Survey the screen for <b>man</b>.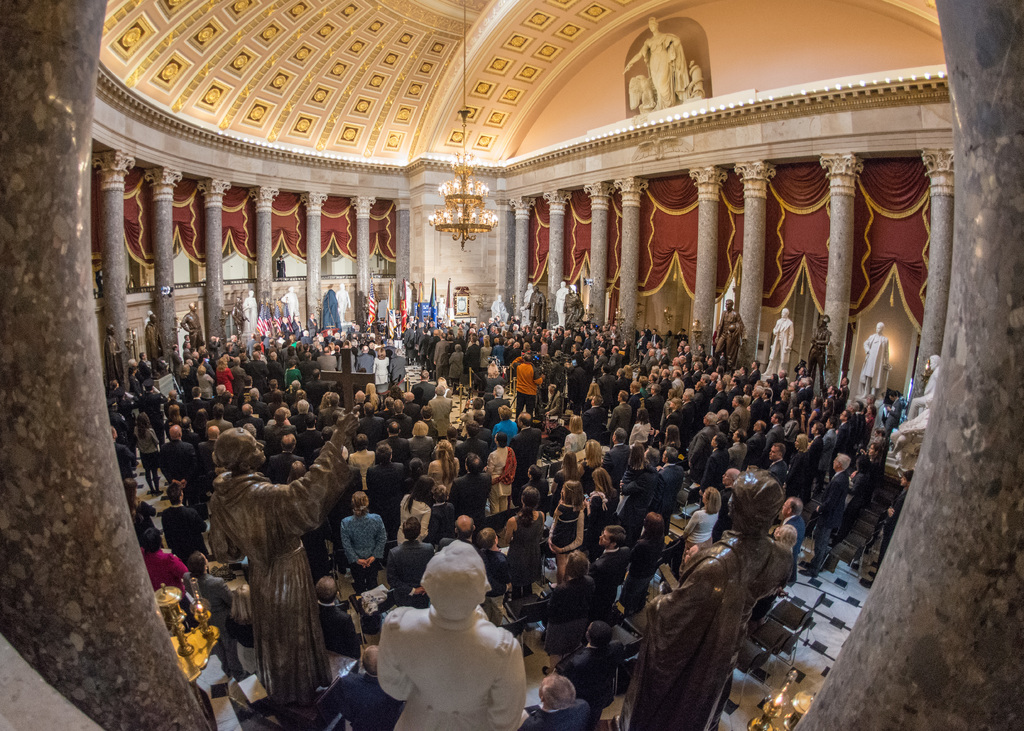
Survey found: {"x1": 314, "y1": 344, "x2": 341, "y2": 371}.
